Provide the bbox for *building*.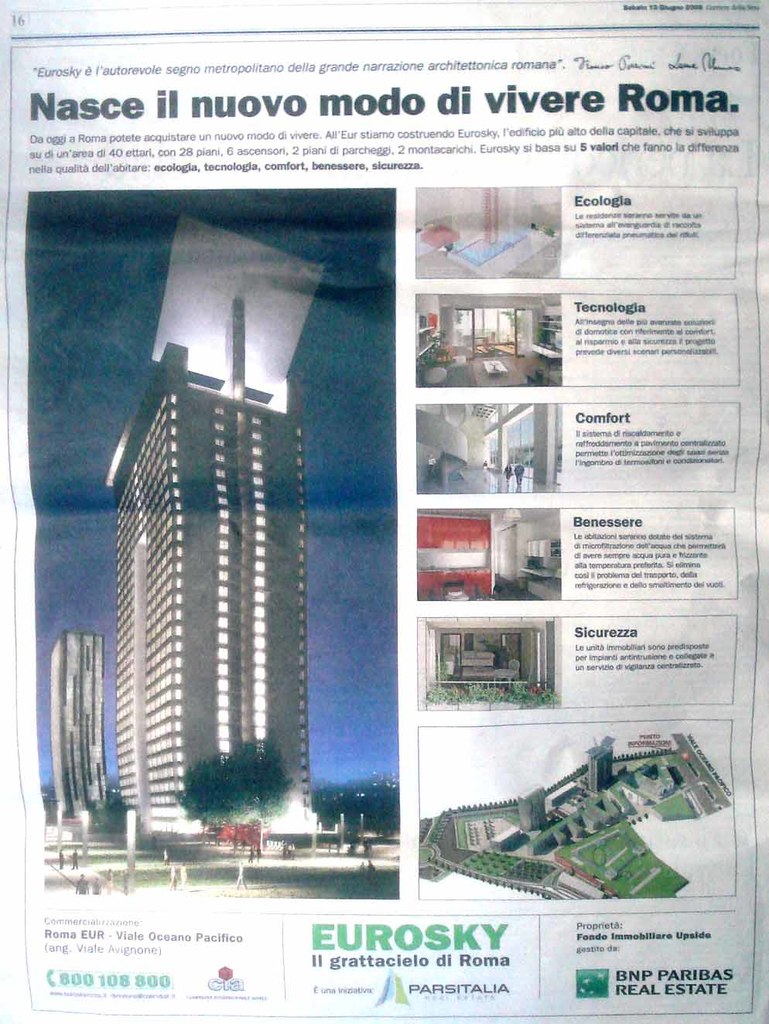
<bbox>405, 179, 569, 282</bbox>.
